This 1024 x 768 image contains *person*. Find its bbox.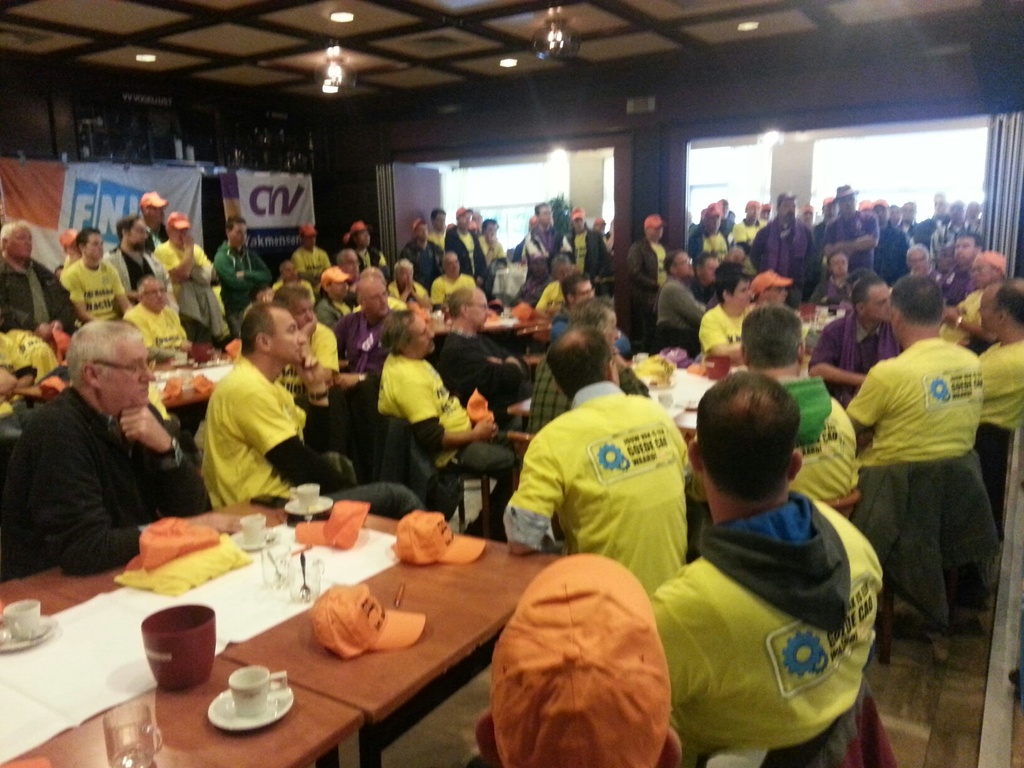
809, 245, 851, 308.
